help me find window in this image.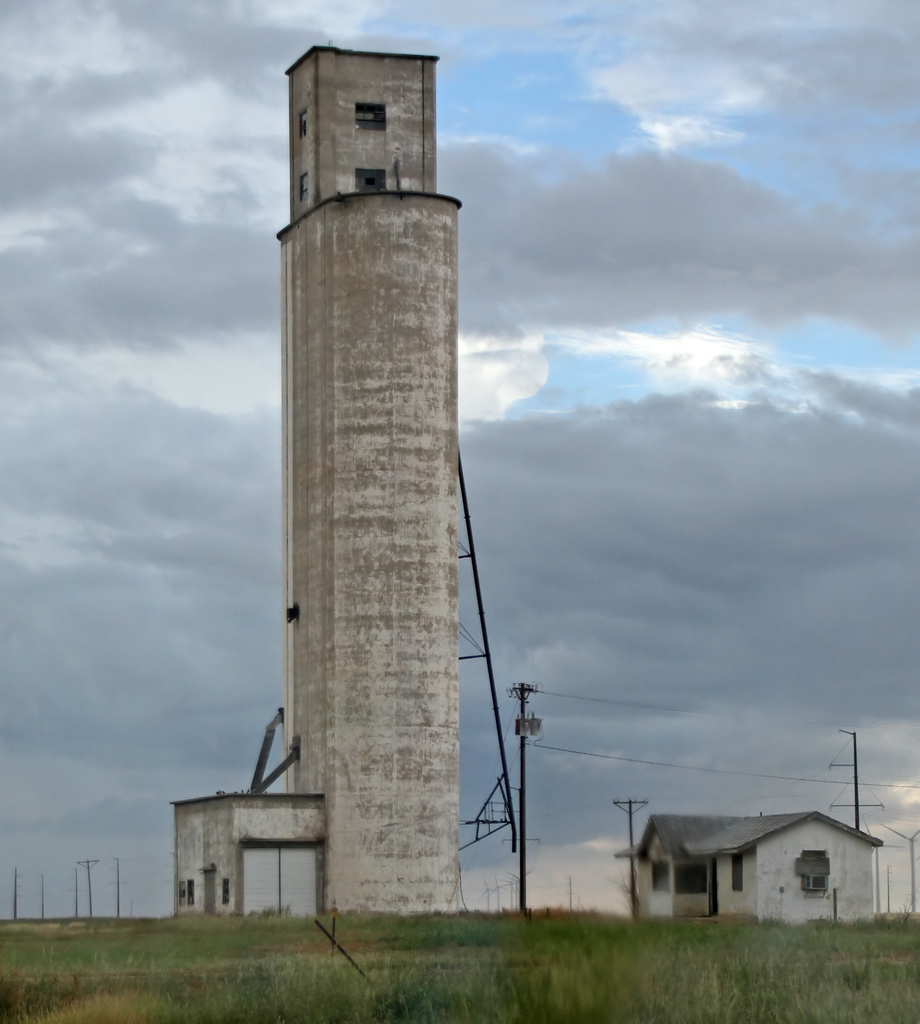
Found it: <bbox>353, 104, 387, 132</bbox>.
